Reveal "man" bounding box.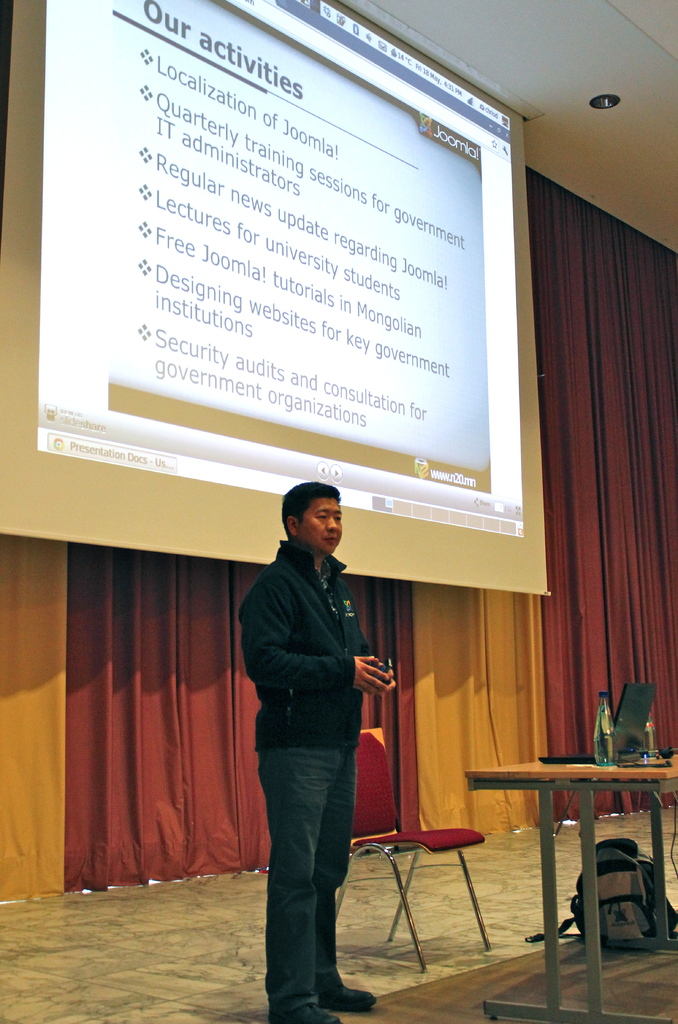
Revealed: 231, 487, 389, 999.
